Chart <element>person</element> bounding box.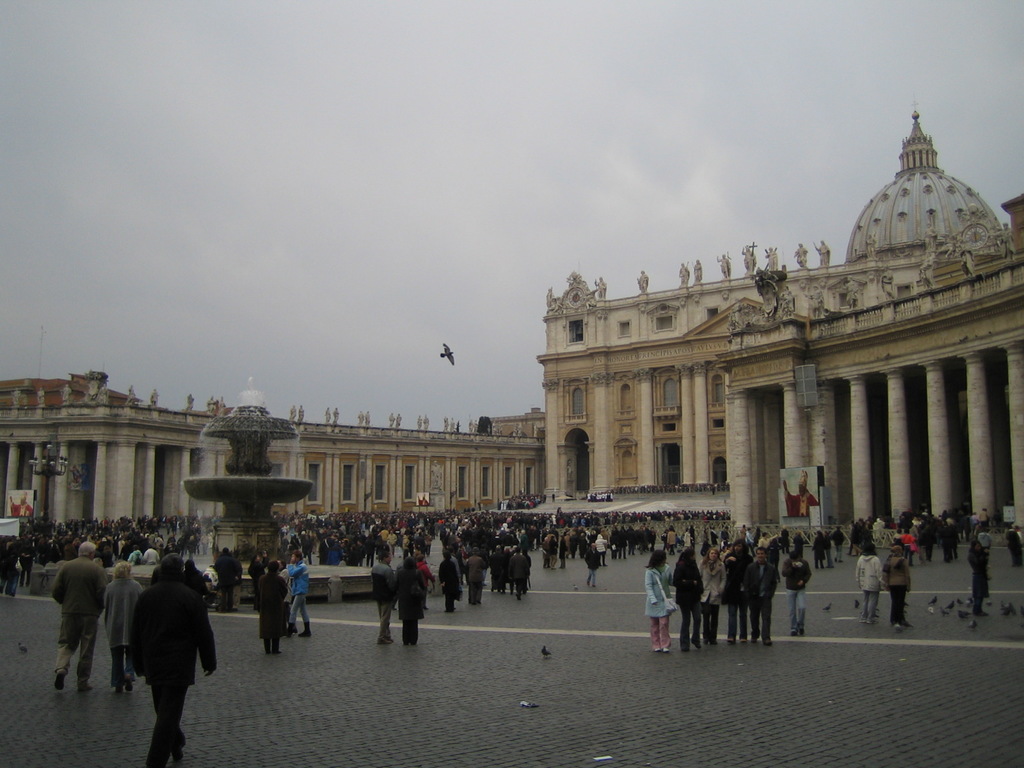
Charted: [left=33, top=382, right=47, bottom=408].
